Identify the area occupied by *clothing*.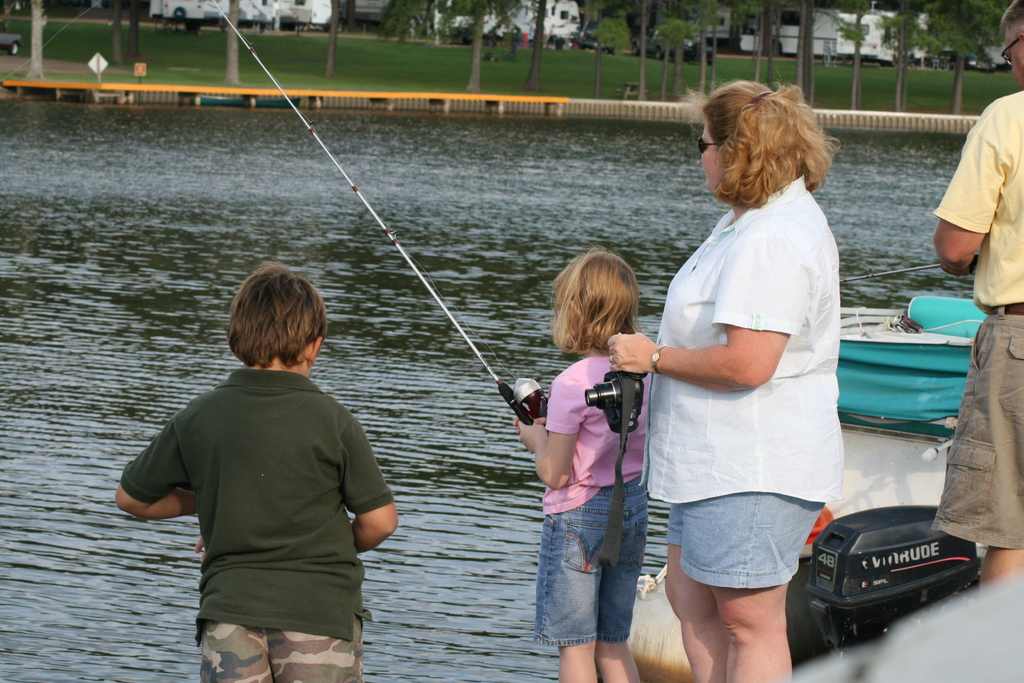
Area: (929,89,1023,551).
